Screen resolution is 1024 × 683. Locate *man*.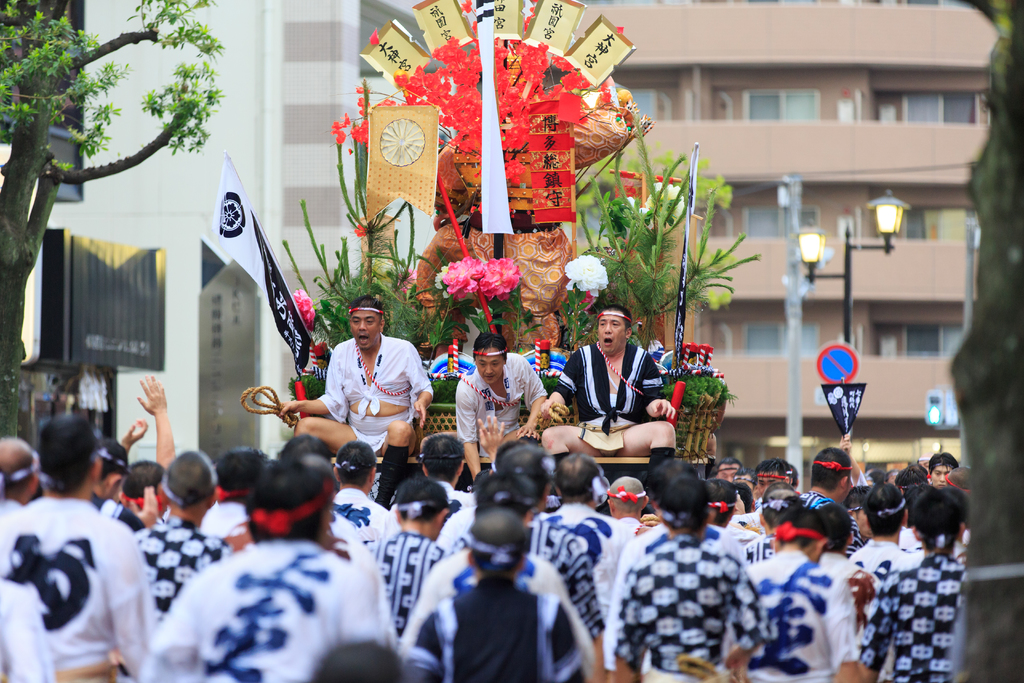
BBox(202, 453, 263, 544).
